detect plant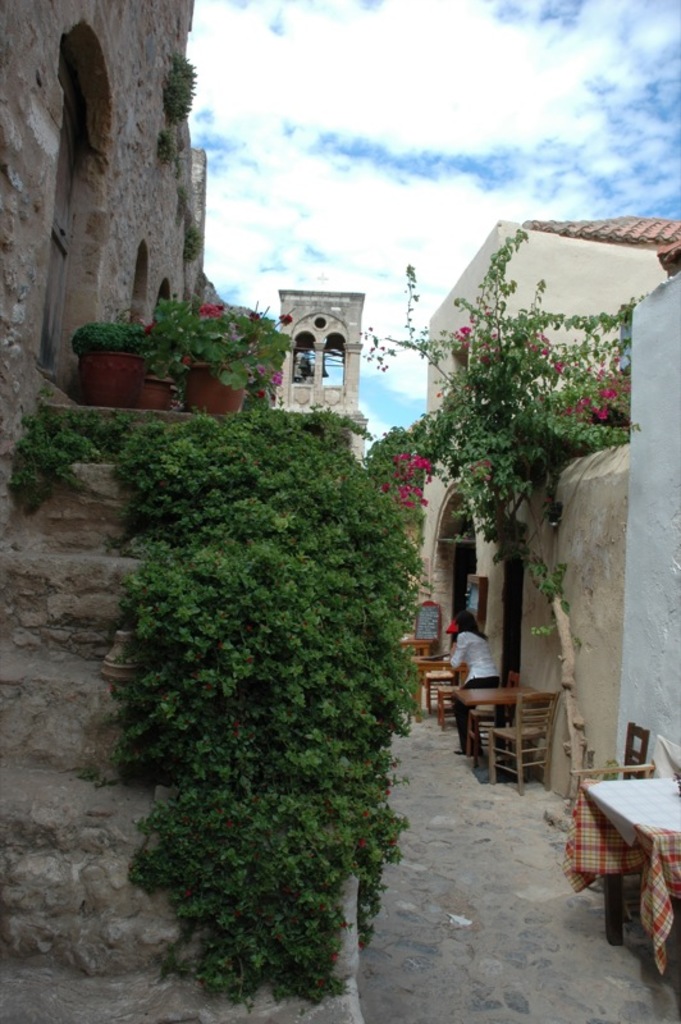
select_region(1, 406, 142, 512)
